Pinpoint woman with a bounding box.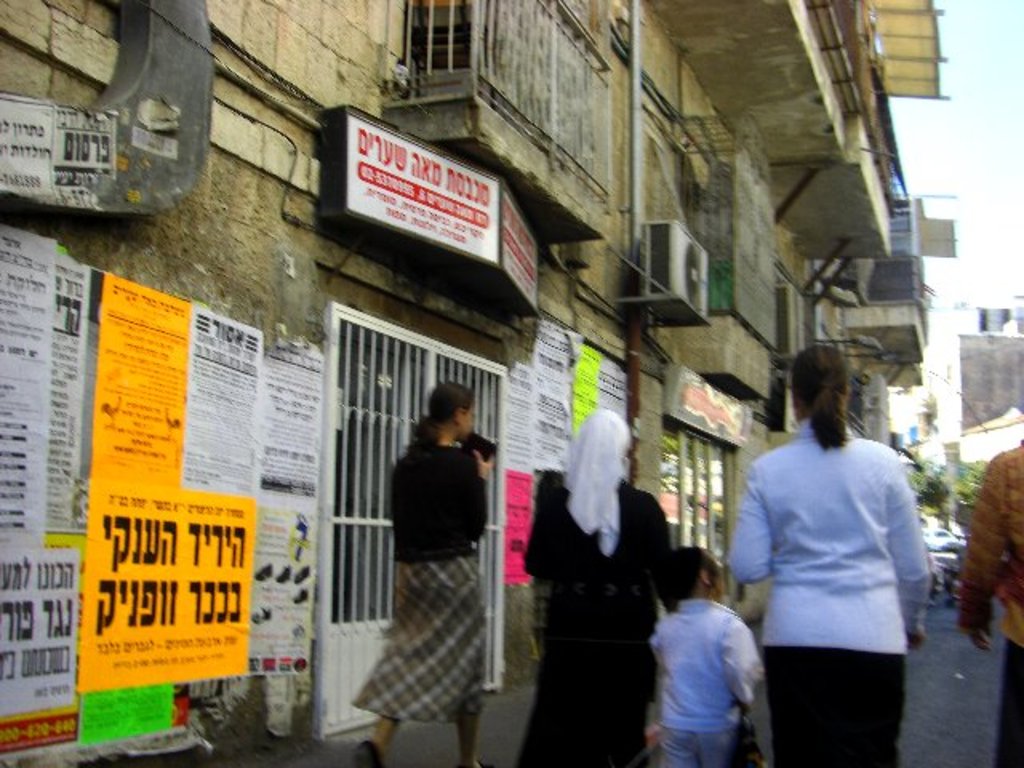
[520, 392, 690, 763].
